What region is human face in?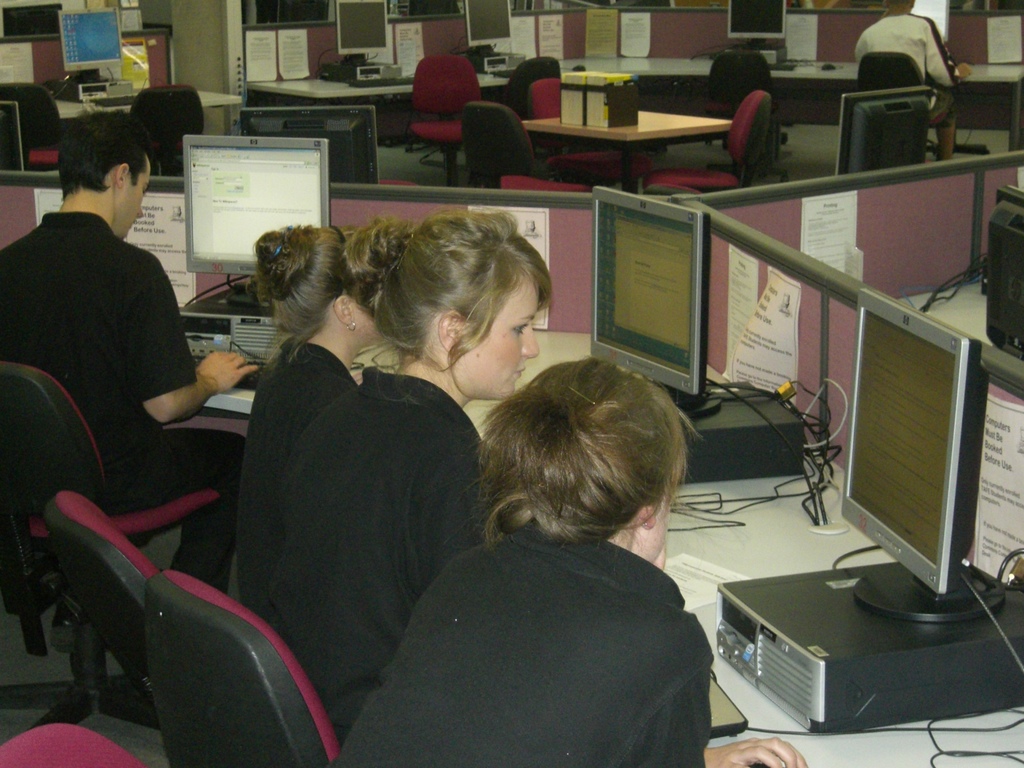
region(447, 271, 538, 400).
